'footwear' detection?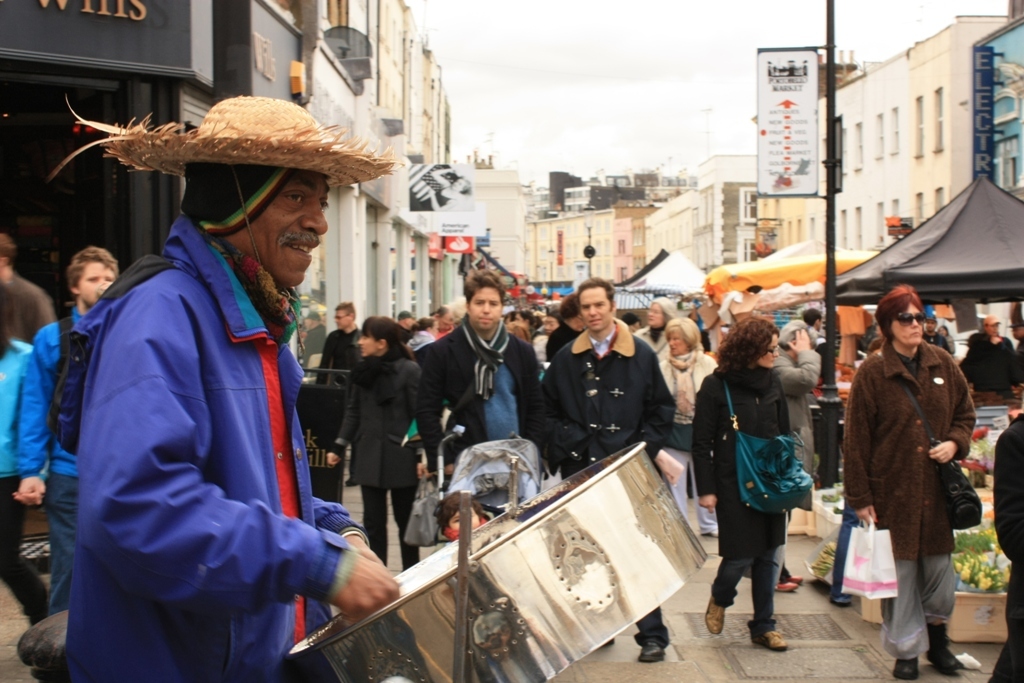
{"left": 781, "top": 571, "right": 811, "bottom": 584}
